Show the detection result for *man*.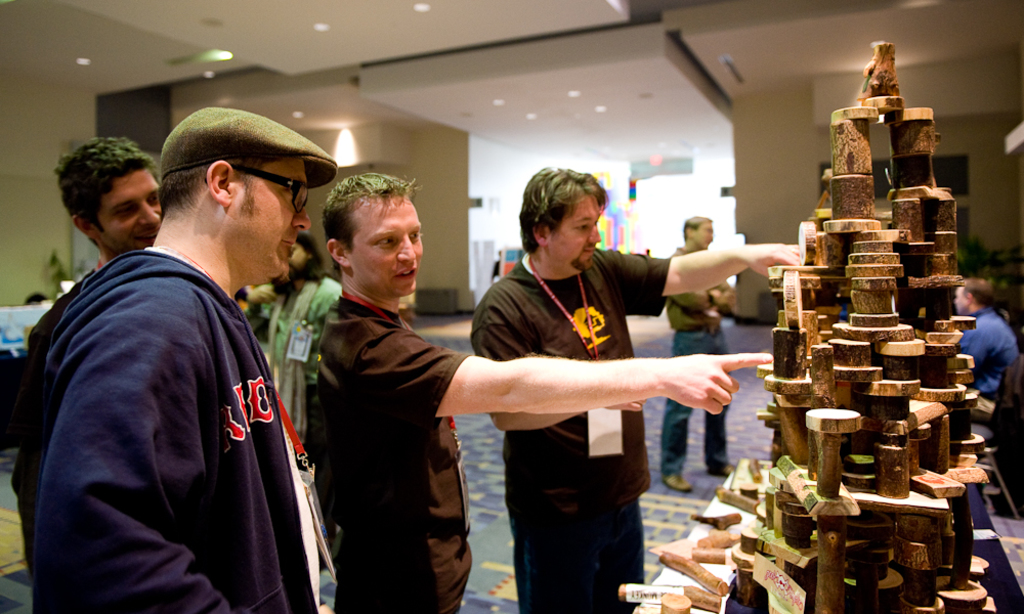
(29,135,163,369).
